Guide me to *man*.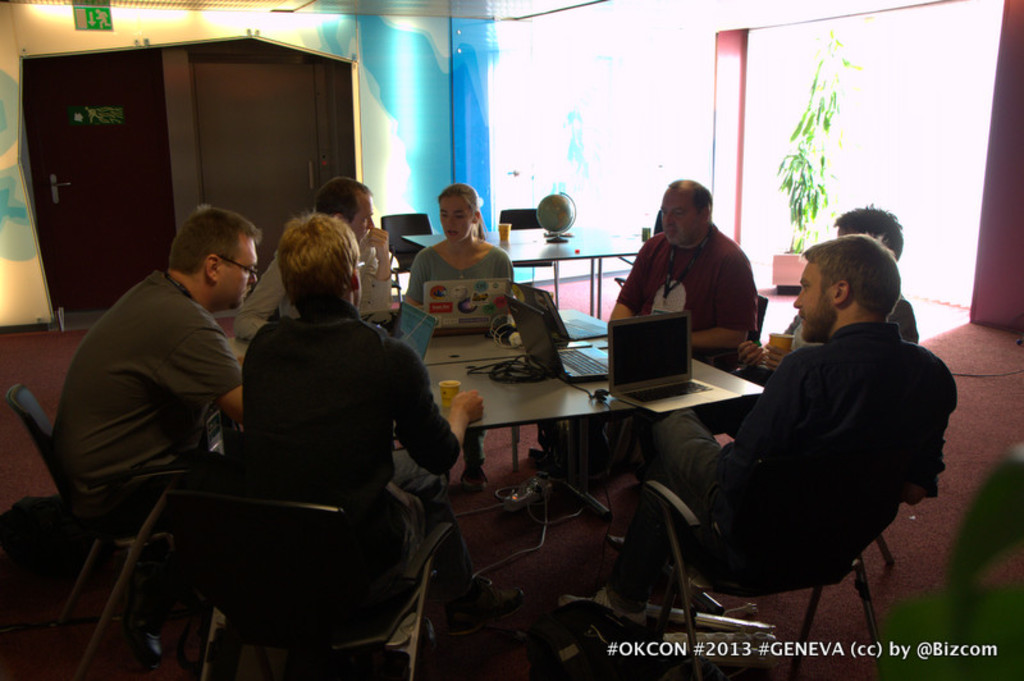
Guidance: BBox(241, 177, 397, 330).
